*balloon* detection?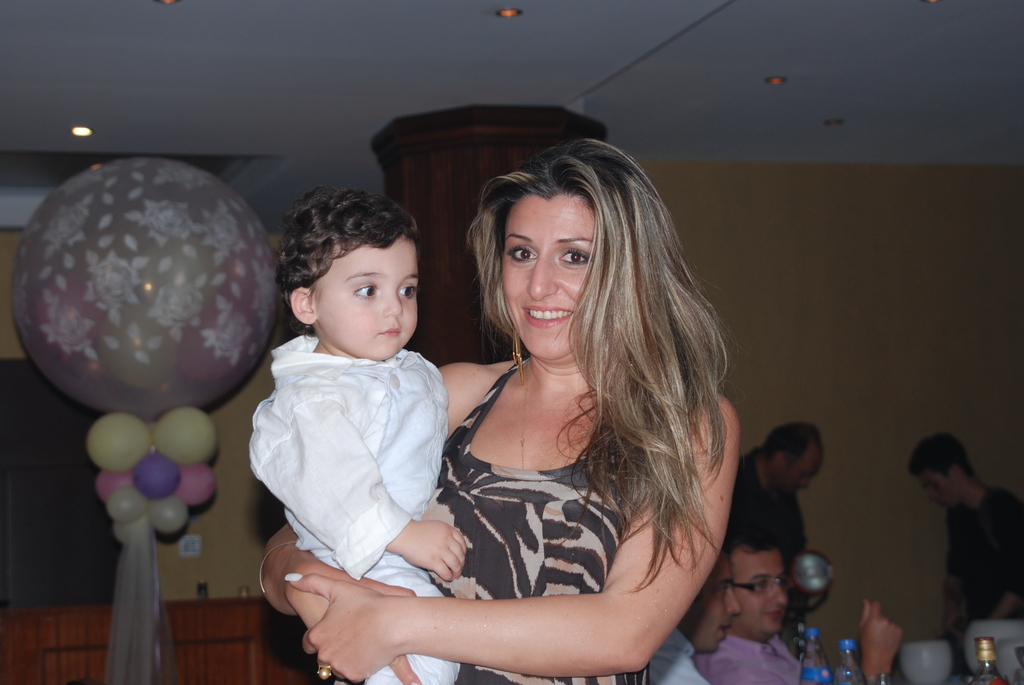
[x1=104, y1=488, x2=143, y2=524]
